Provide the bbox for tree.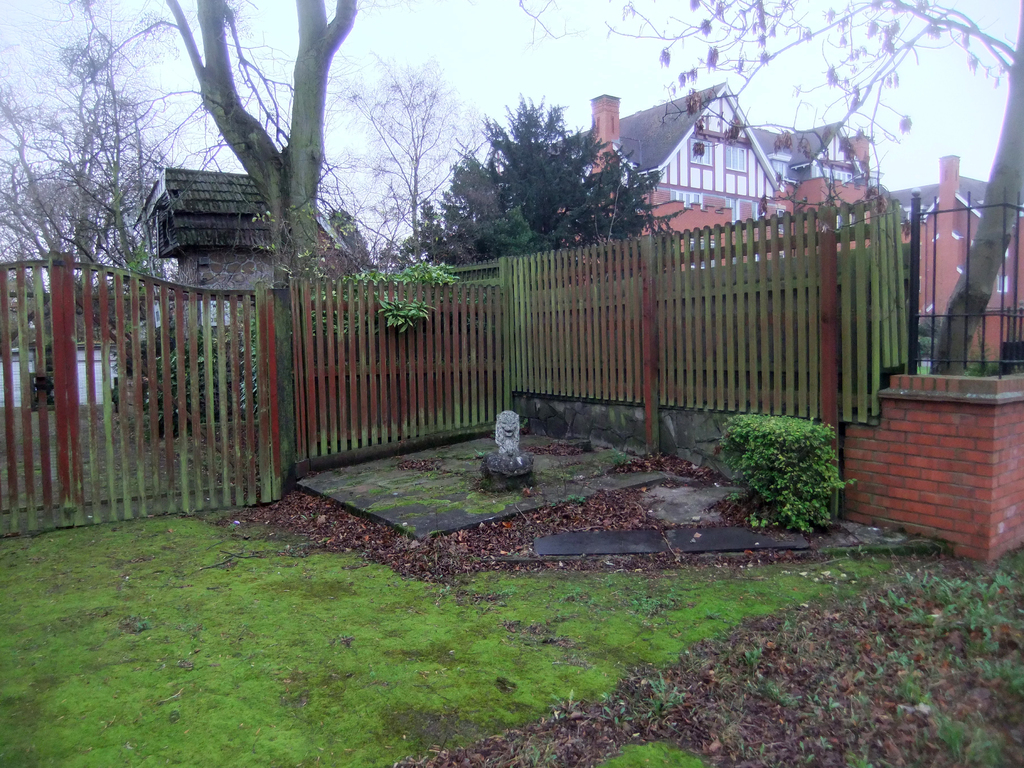
box=[158, 0, 363, 478].
